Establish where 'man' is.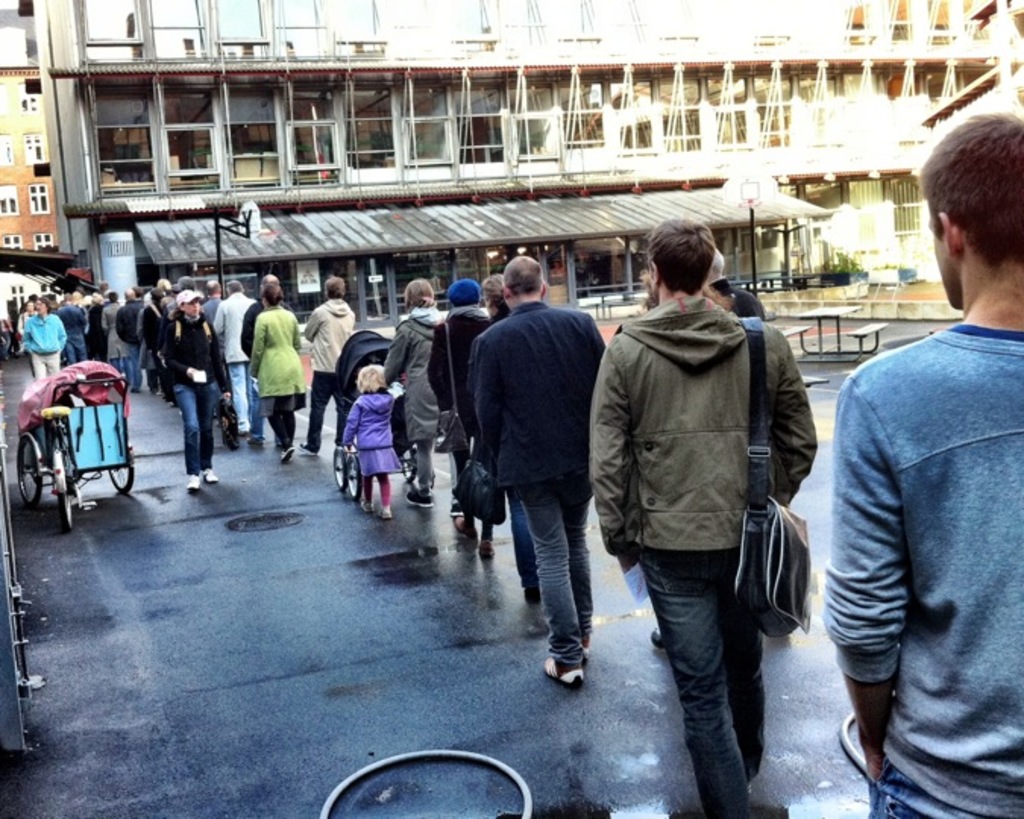
Established at bbox=[583, 212, 819, 817].
